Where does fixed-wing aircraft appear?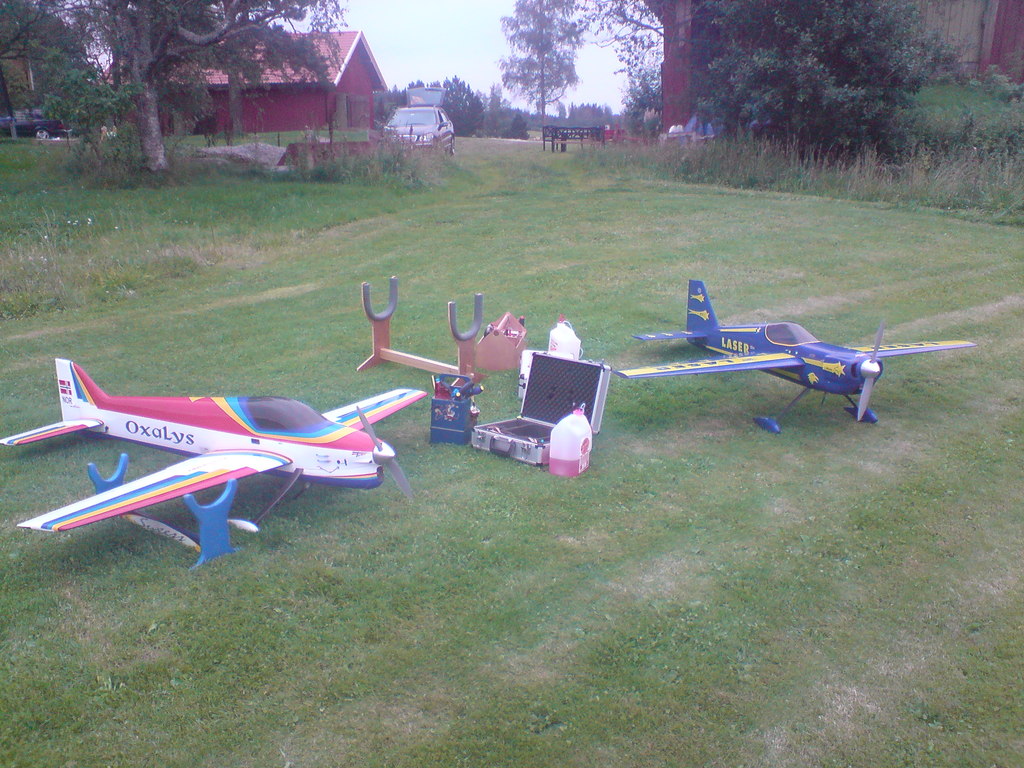
Appears at <bbox>616, 275, 981, 434</bbox>.
